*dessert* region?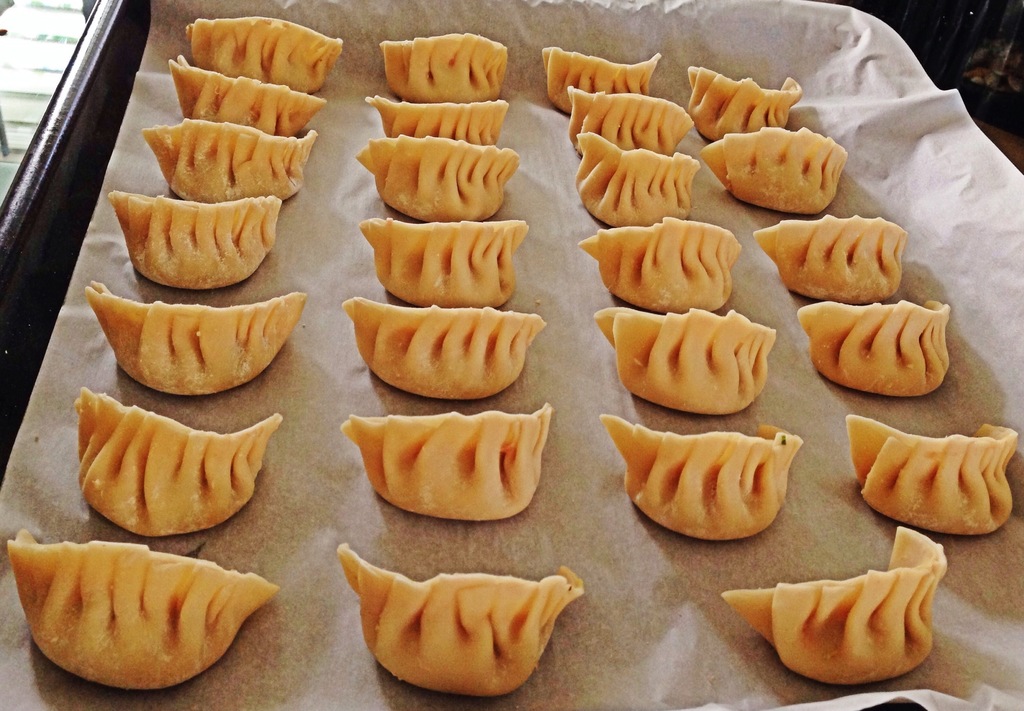
(left=193, top=14, right=336, bottom=90)
